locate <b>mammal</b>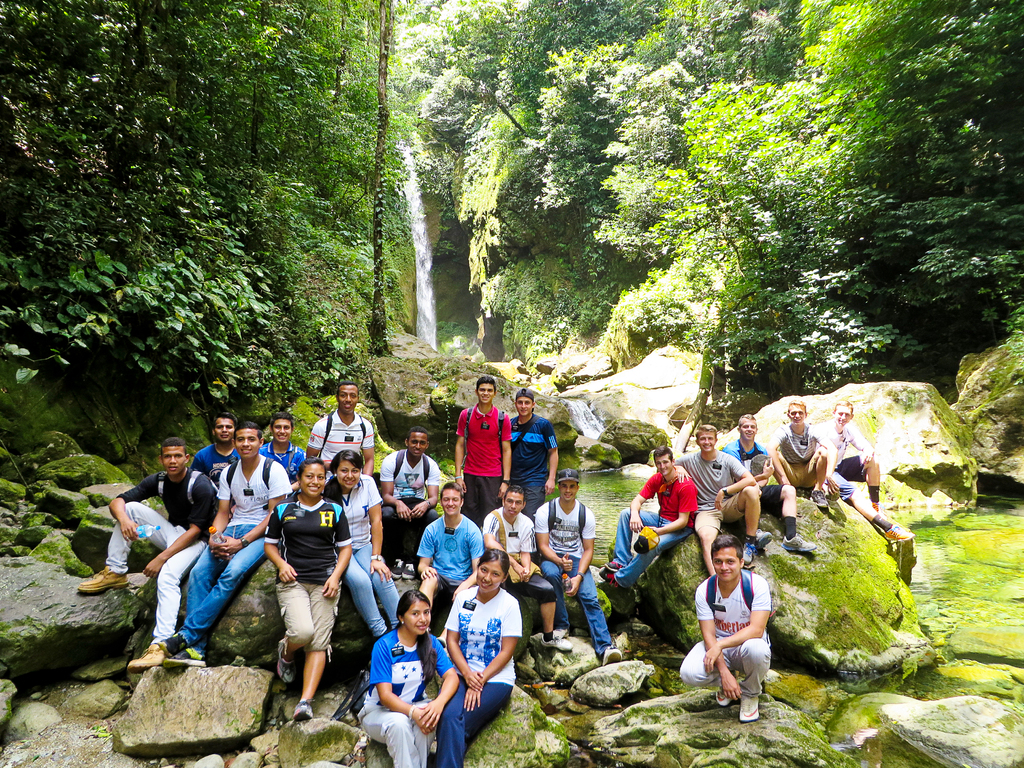
(x1=74, y1=435, x2=221, y2=666)
